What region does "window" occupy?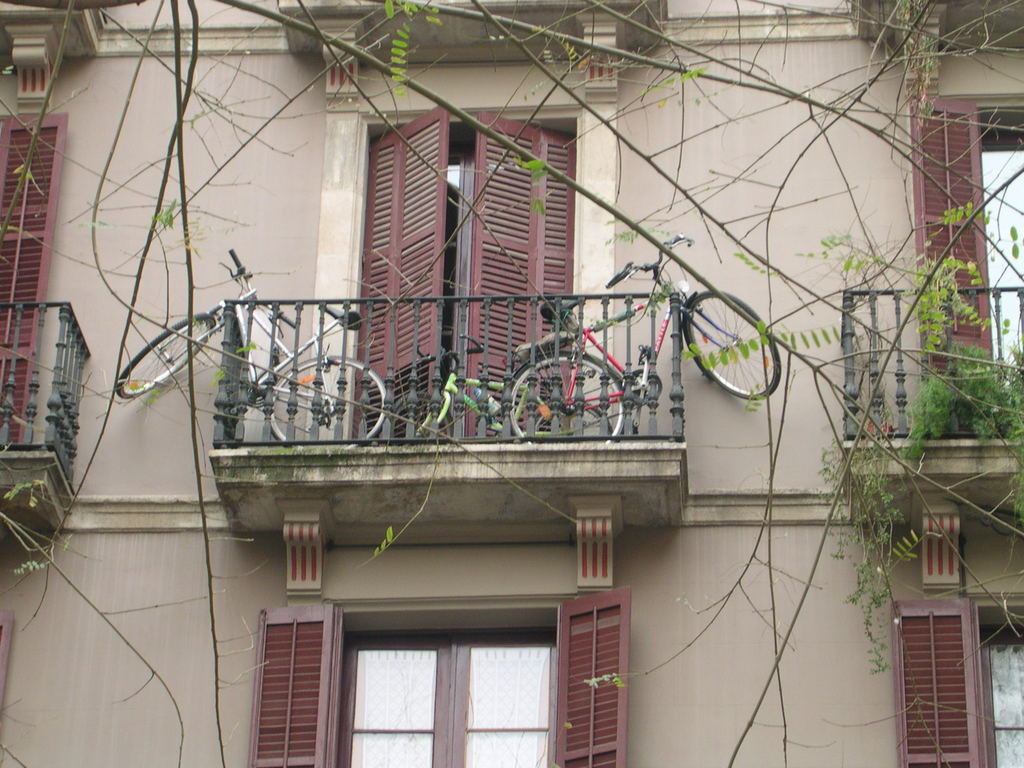
bbox(890, 595, 1023, 764).
